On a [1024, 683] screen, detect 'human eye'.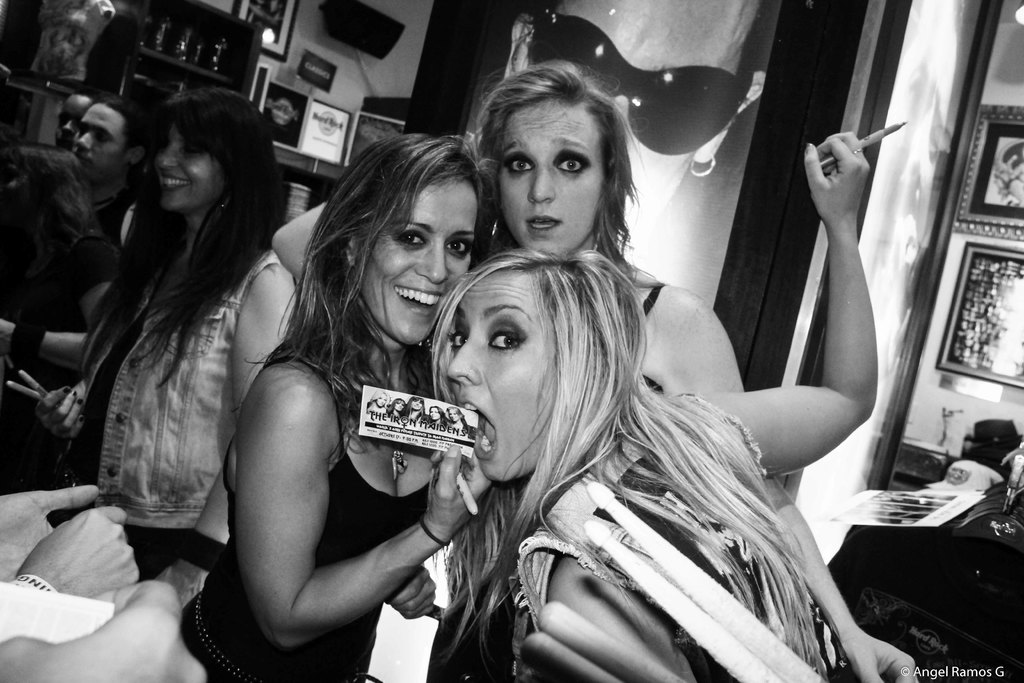
box(447, 324, 471, 354).
